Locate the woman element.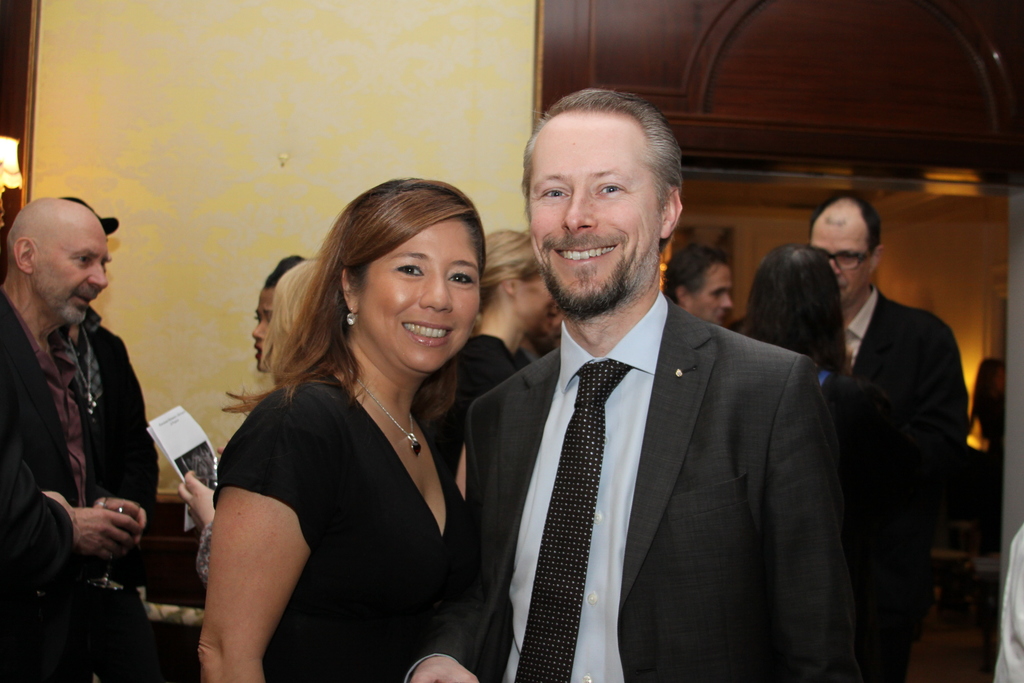
Element bbox: {"x1": 178, "y1": 257, "x2": 317, "y2": 591}.
